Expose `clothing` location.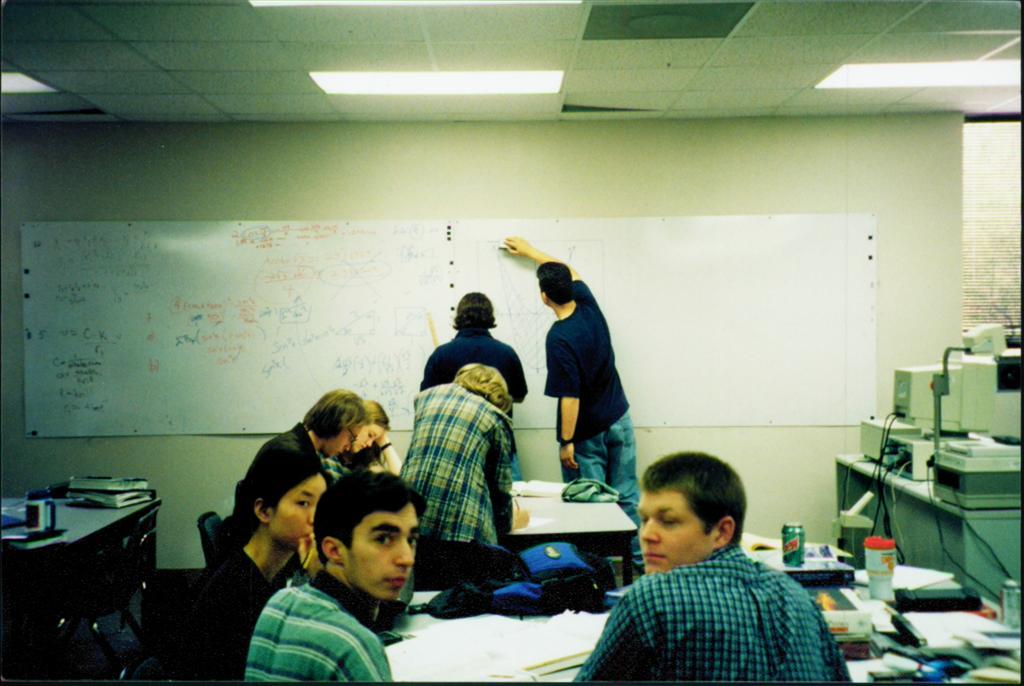
Exposed at <box>527,278,636,569</box>.
